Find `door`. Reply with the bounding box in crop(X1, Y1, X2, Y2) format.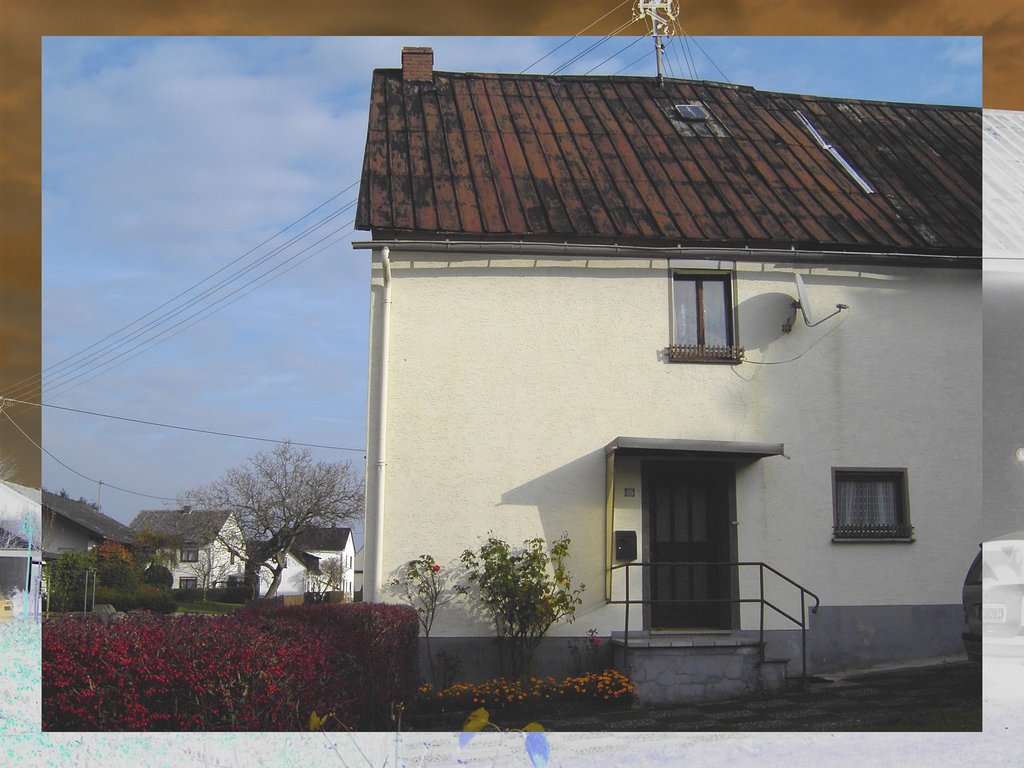
crop(647, 463, 738, 630).
